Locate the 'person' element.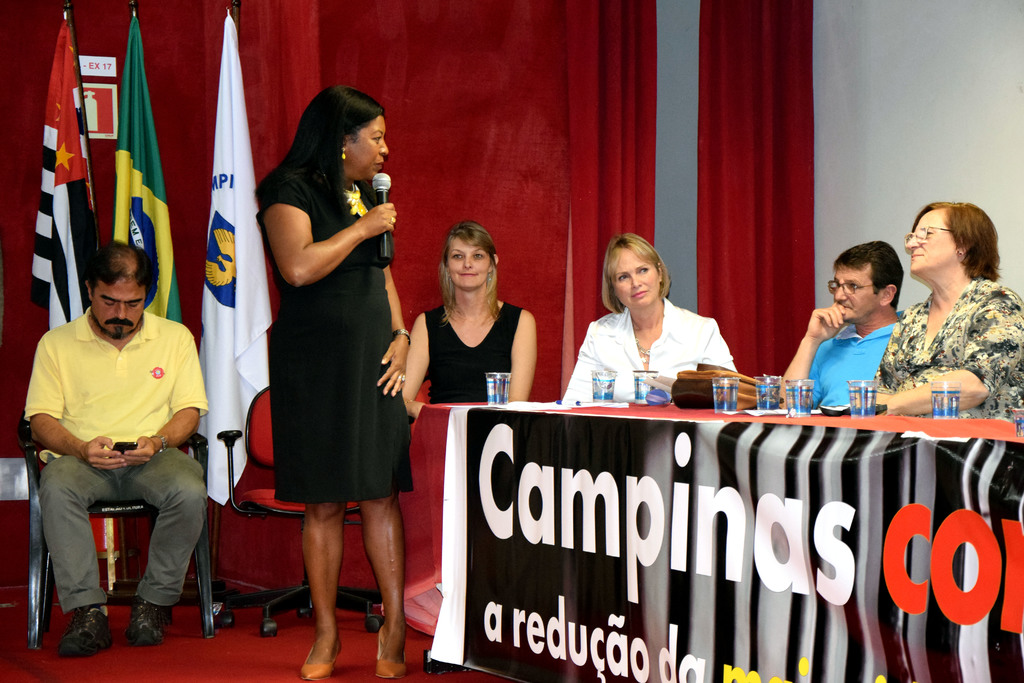
Element bbox: <region>874, 202, 1023, 422</region>.
